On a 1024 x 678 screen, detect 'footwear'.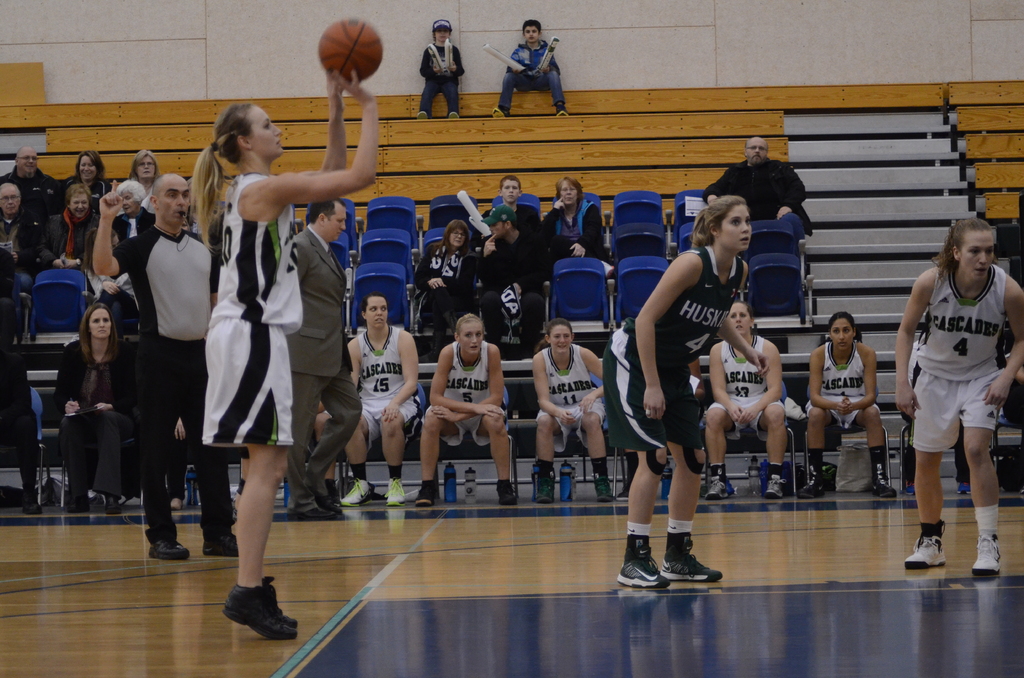
x1=445, y1=310, x2=458, y2=335.
